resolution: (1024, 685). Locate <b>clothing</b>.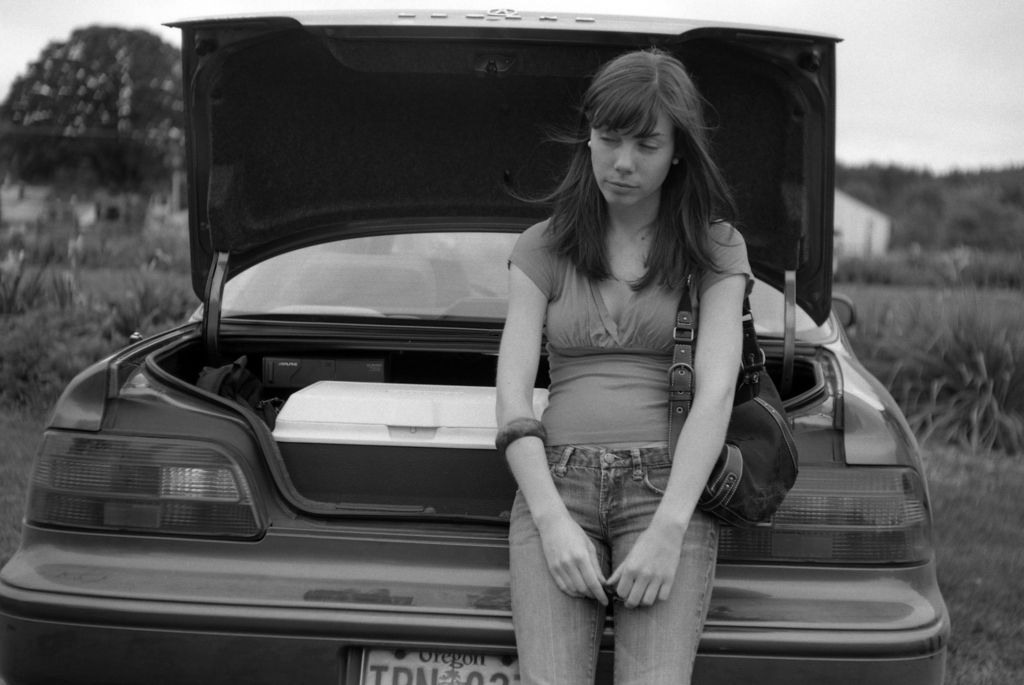
[x1=510, y1=214, x2=753, y2=684].
